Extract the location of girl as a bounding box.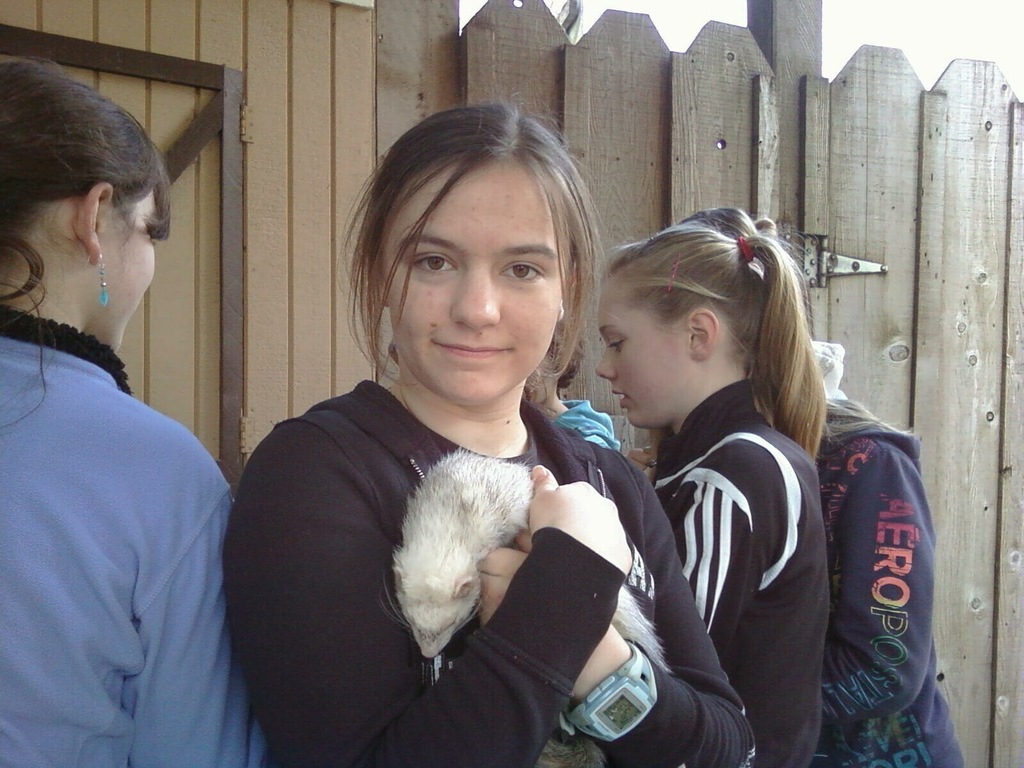
pyautogui.locateOnScreen(584, 205, 831, 767).
